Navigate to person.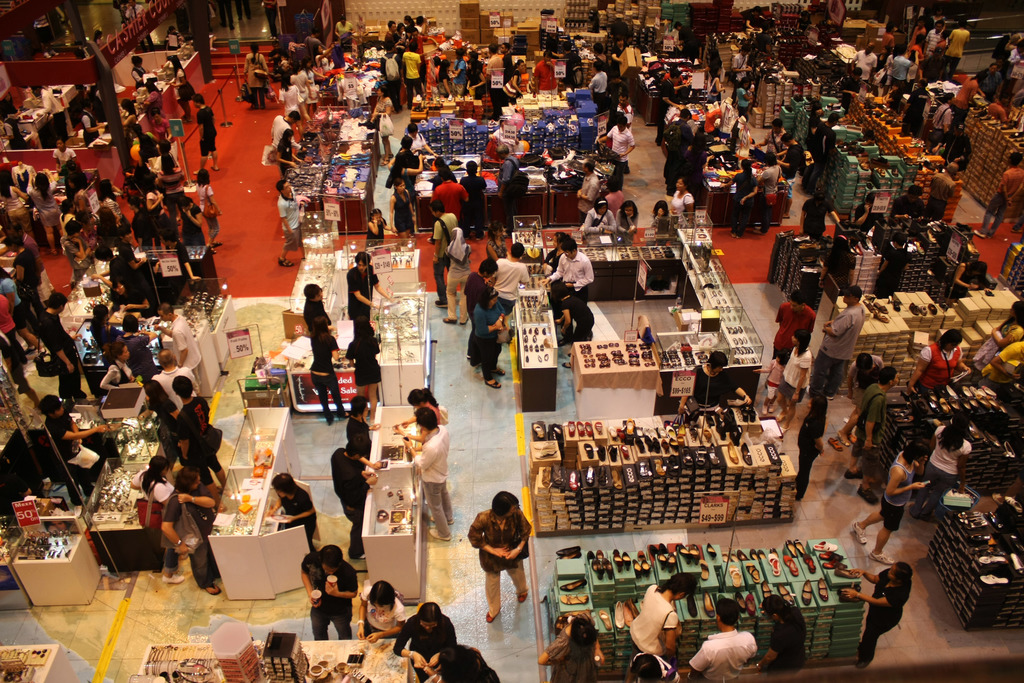
Navigation target: bbox=(472, 498, 540, 611).
